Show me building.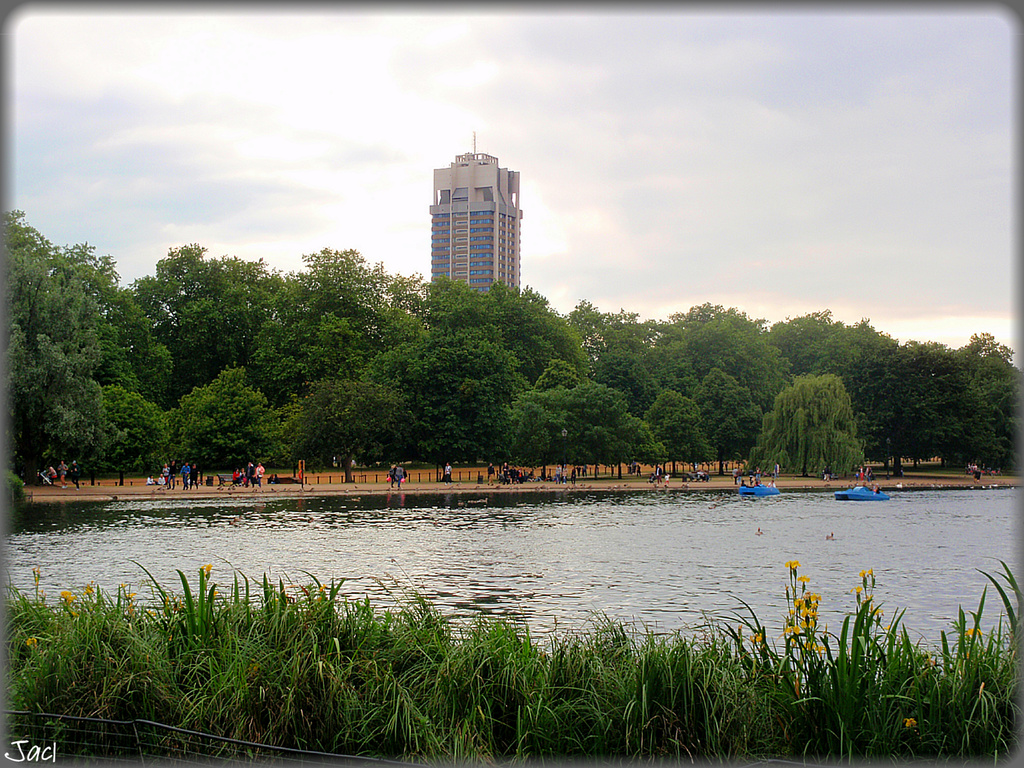
building is here: select_region(429, 151, 524, 298).
